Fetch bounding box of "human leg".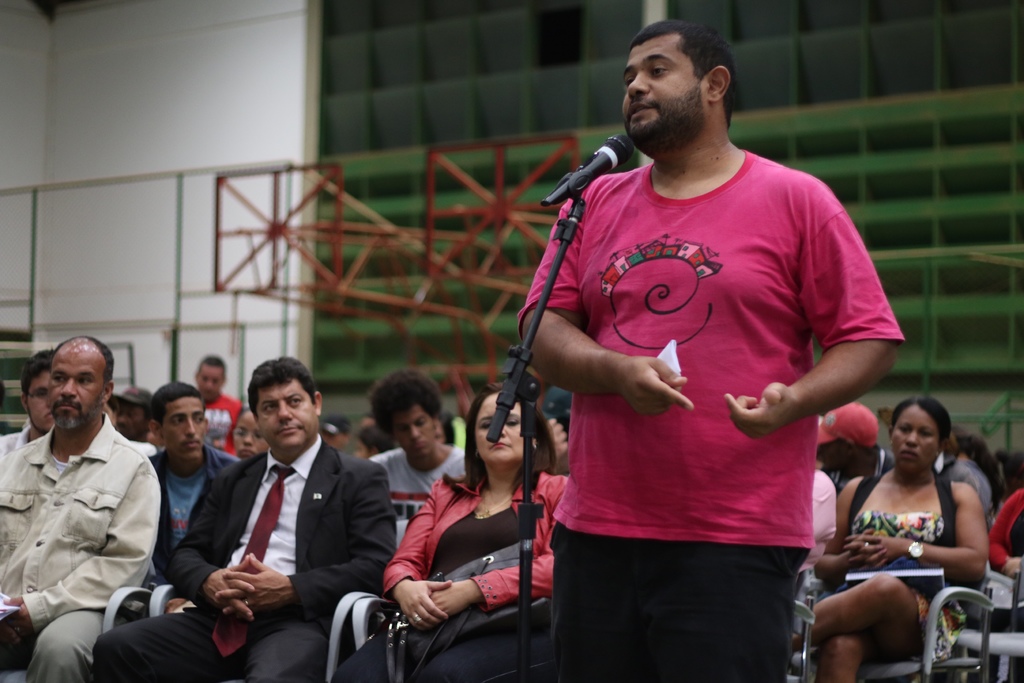
Bbox: region(556, 522, 659, 682).
